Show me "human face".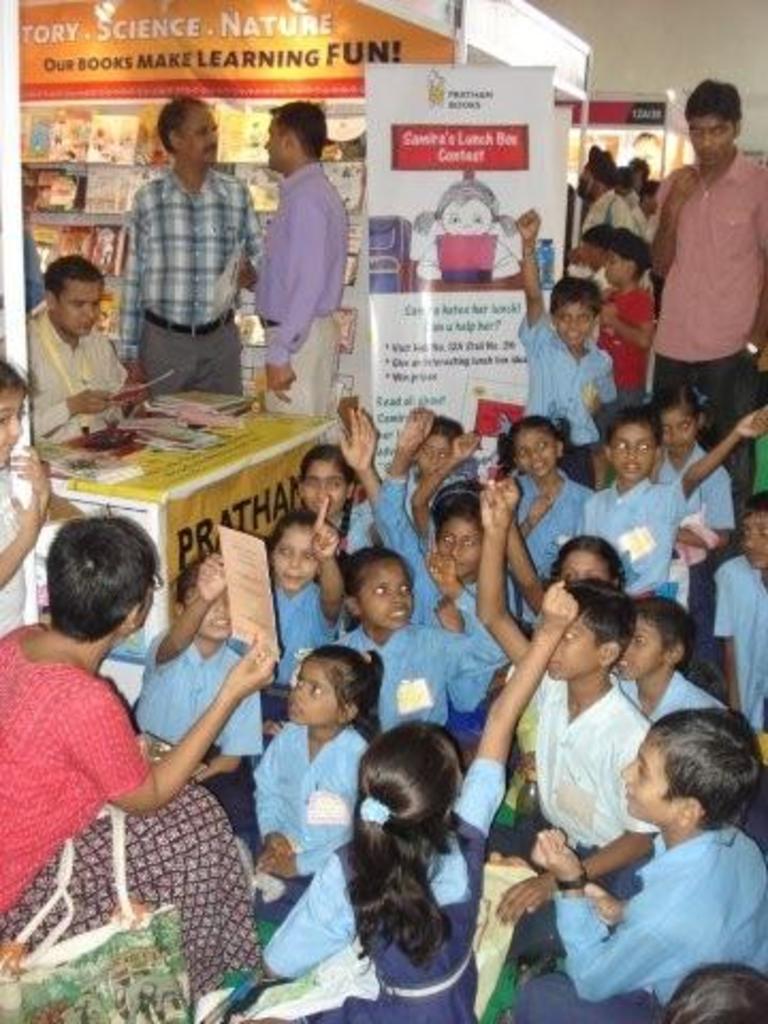
"human face" is here: <box>267,119,286,173</box>.
